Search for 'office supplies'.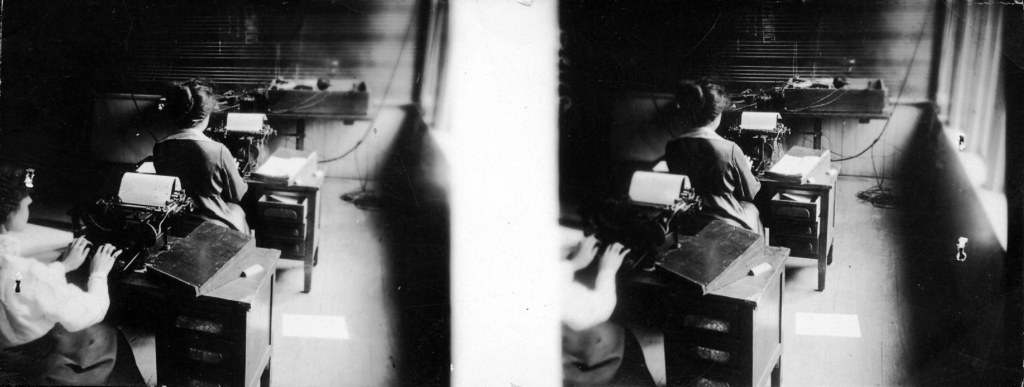
Found at <bbox>264, 78, 371, 153</bbox>.
